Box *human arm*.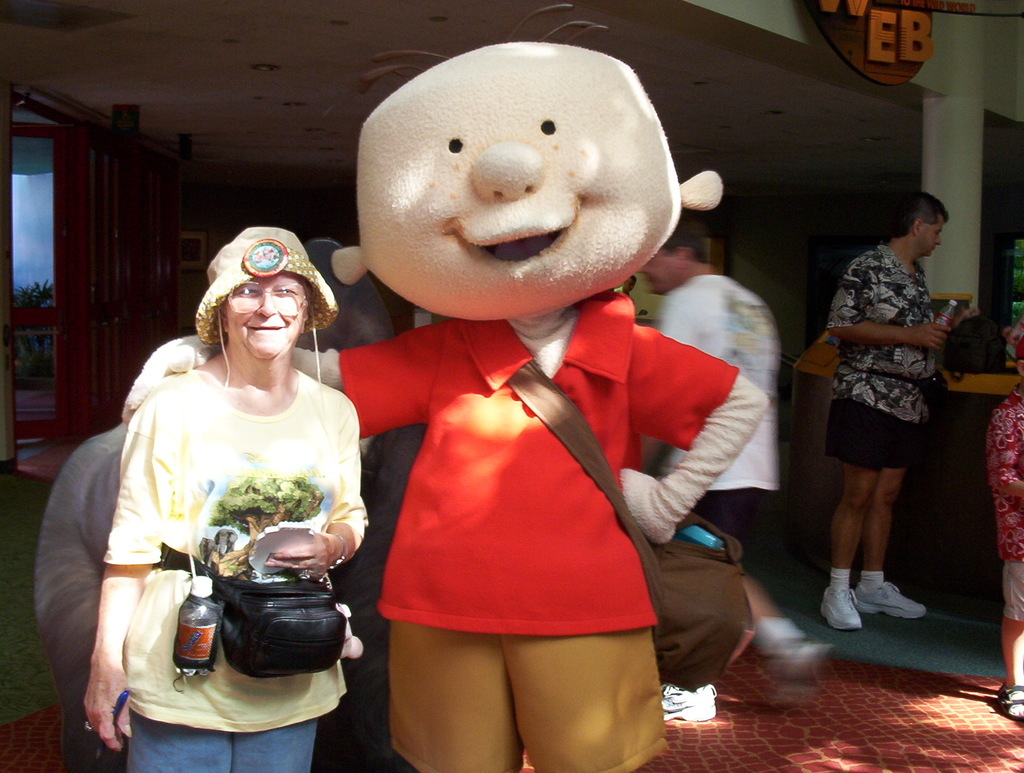
bbox(122, 316, 447, 441).
